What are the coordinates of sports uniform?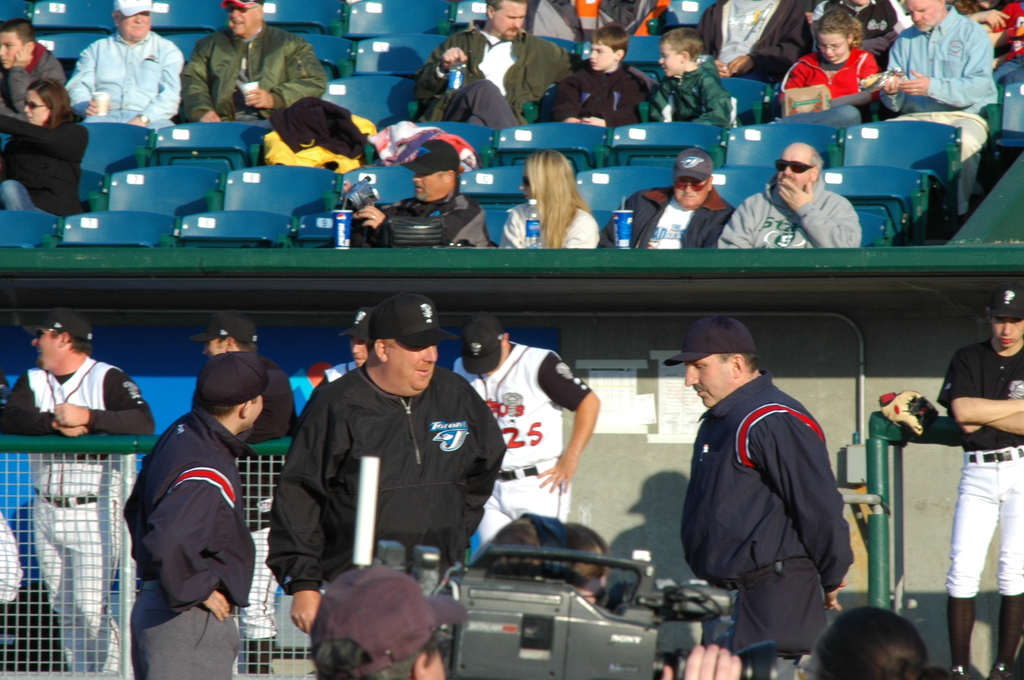
262, 364, 508, 591.
